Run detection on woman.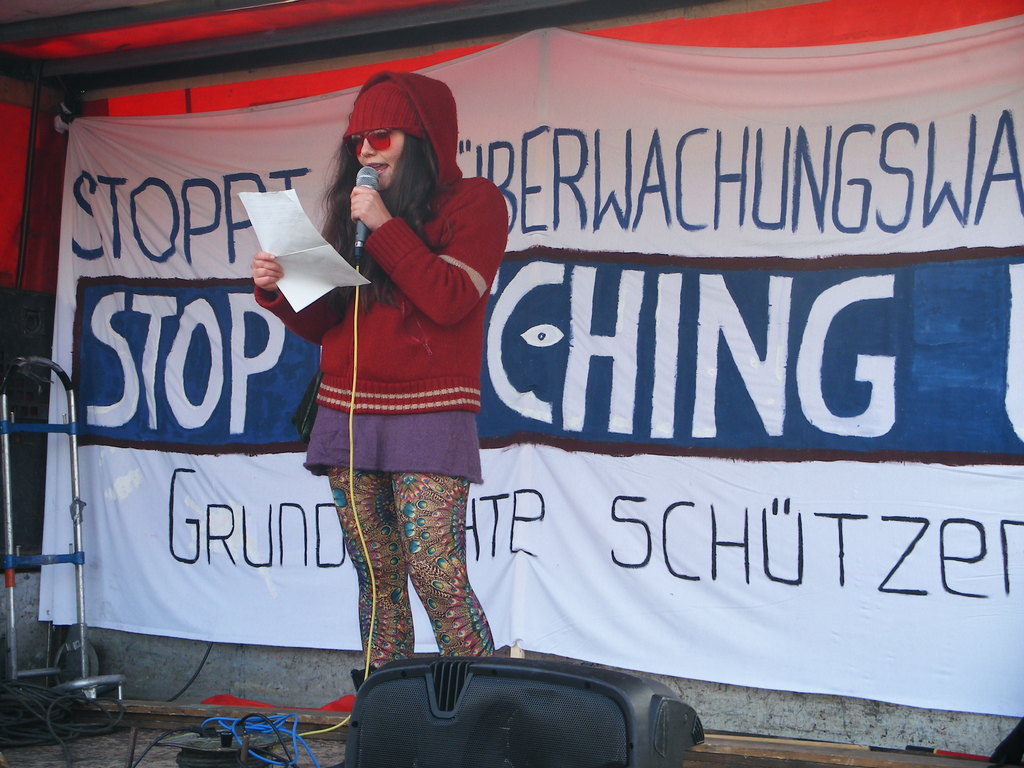
Result: box=[271, 86, 504, 689].
